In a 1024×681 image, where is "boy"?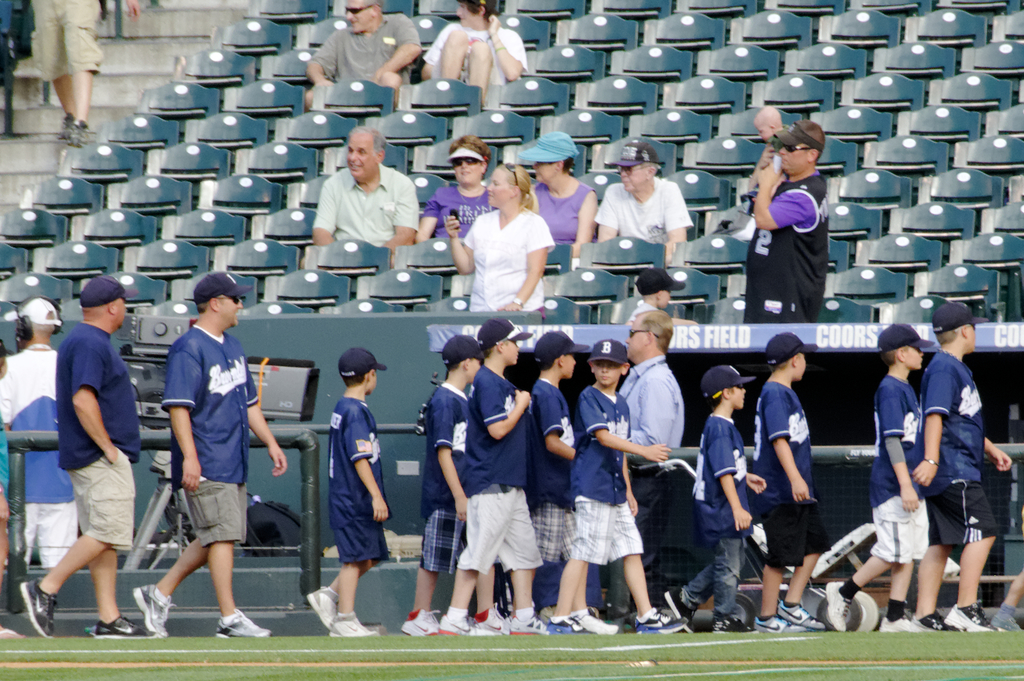
bbox=[824, 322, 934, 636].
